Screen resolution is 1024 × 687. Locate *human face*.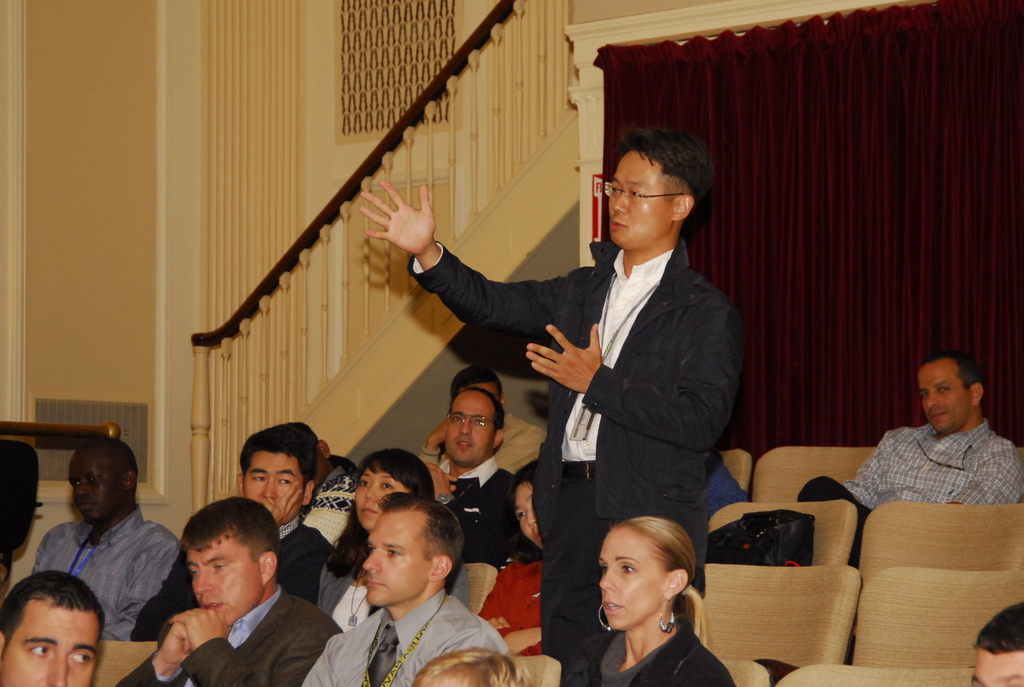
locate(0, 600, 102, 686).
